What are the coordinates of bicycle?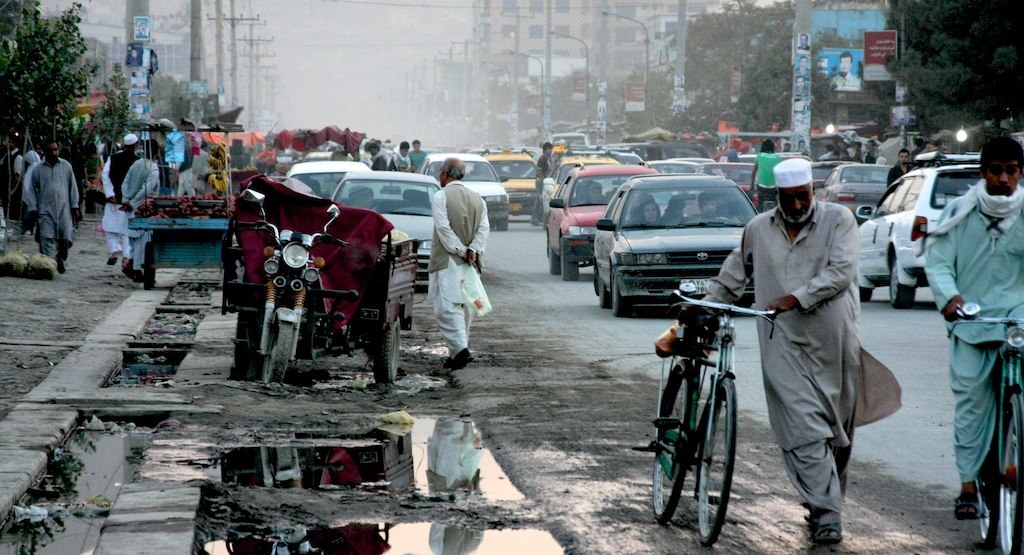
(x1=945, y1=305, x2=1023, y2=554).
